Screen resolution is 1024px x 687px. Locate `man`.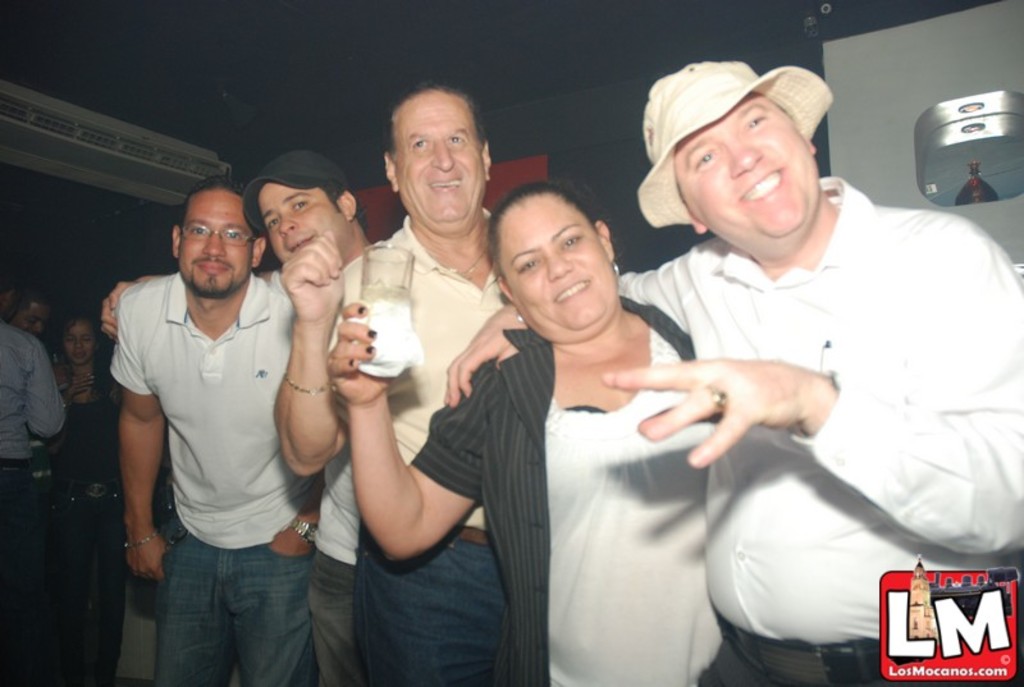
bbox(0, 285, 68, 686).
